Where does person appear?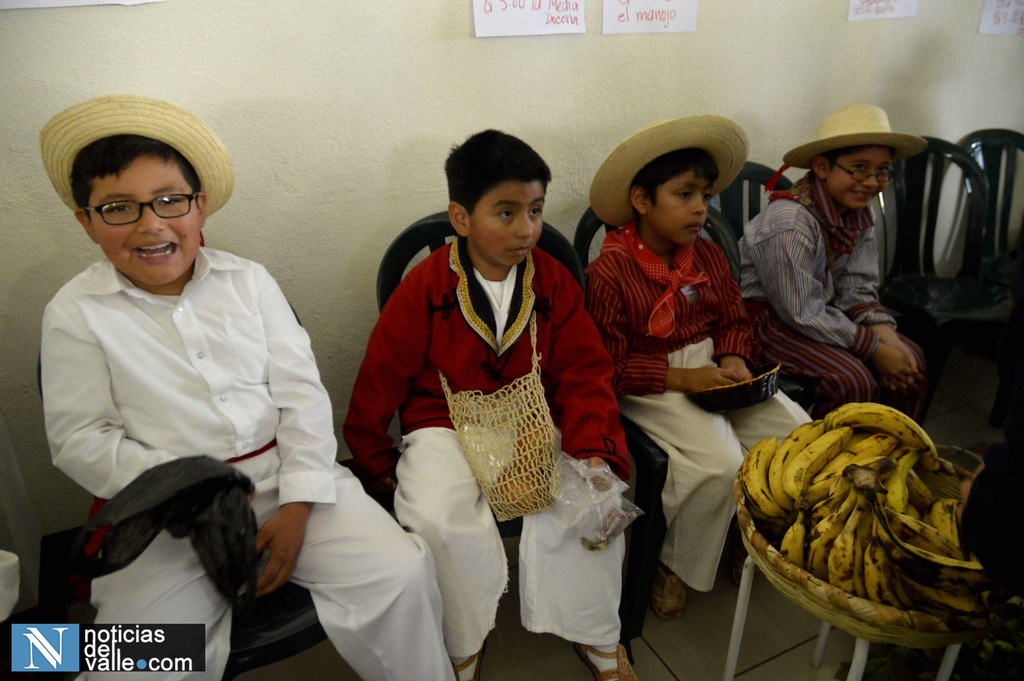
Appears at BBox(584, 157, 817, 619).
